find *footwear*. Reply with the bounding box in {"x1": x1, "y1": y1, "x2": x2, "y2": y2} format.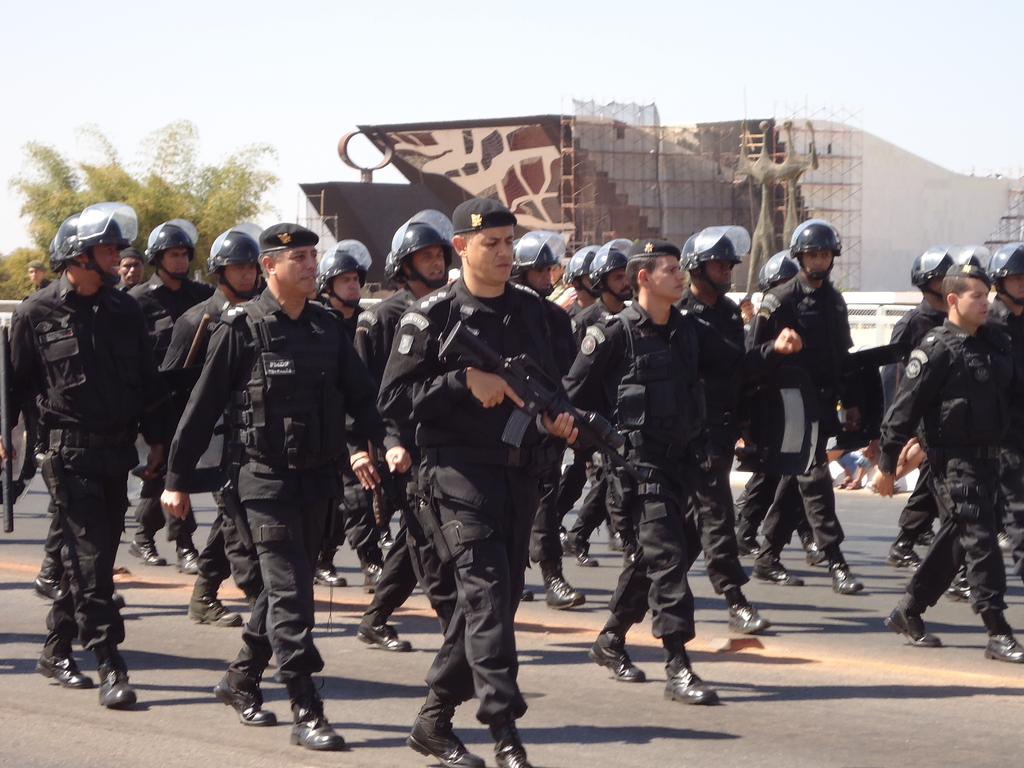
{"x1": 606, "y1": 526, "x2": 626, "y2": 551}.
